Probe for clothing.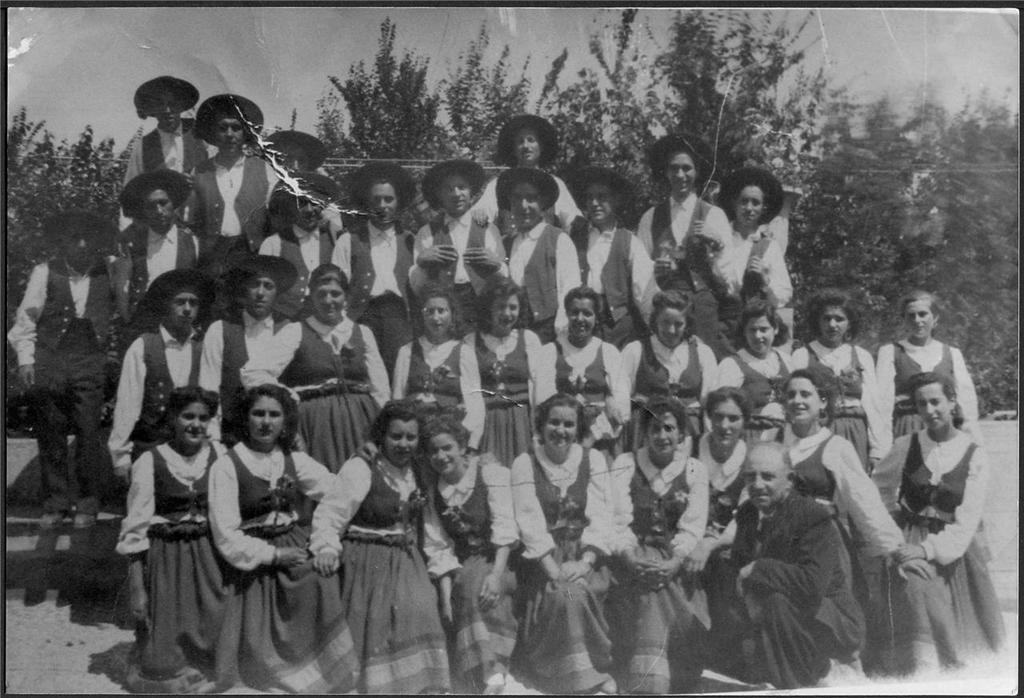
Probe result: Rect(118, 413, 222, 668).
